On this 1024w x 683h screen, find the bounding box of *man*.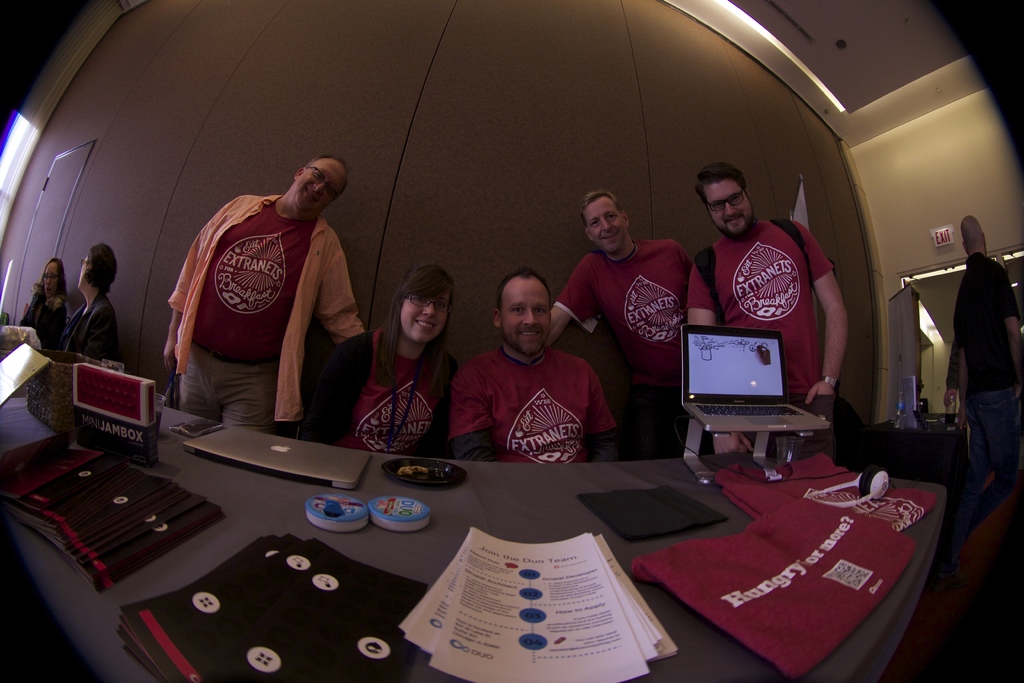
Bounding box: box(161, 154, 369, 438).
